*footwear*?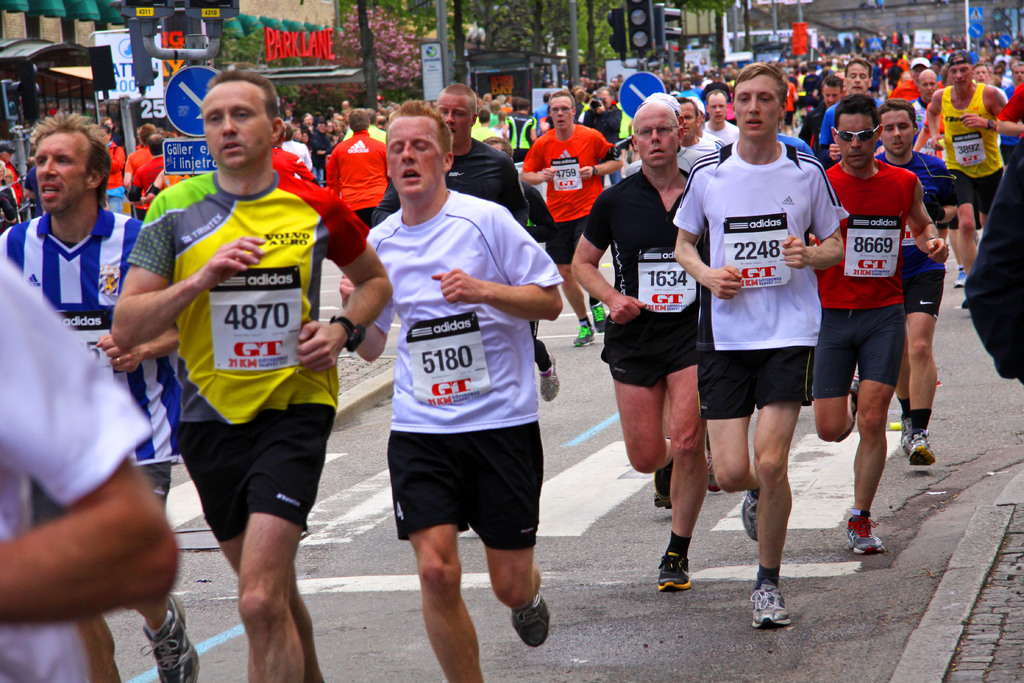
crop(909, 428, 936, 465)
